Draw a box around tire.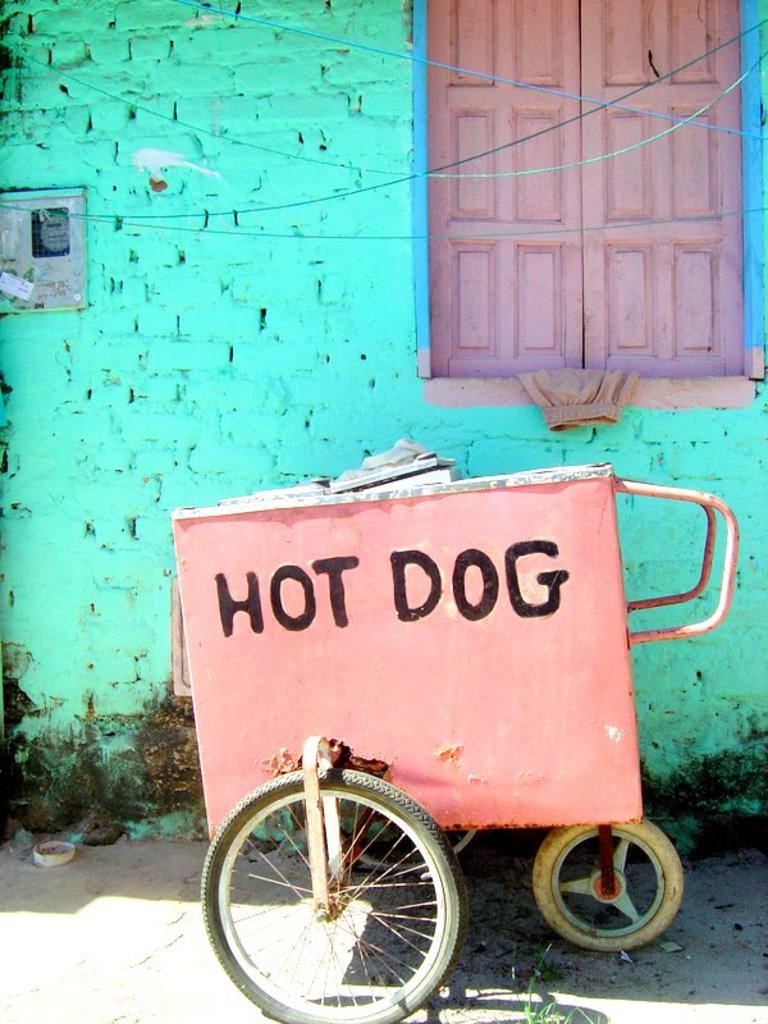
(198,767,468,1023).
